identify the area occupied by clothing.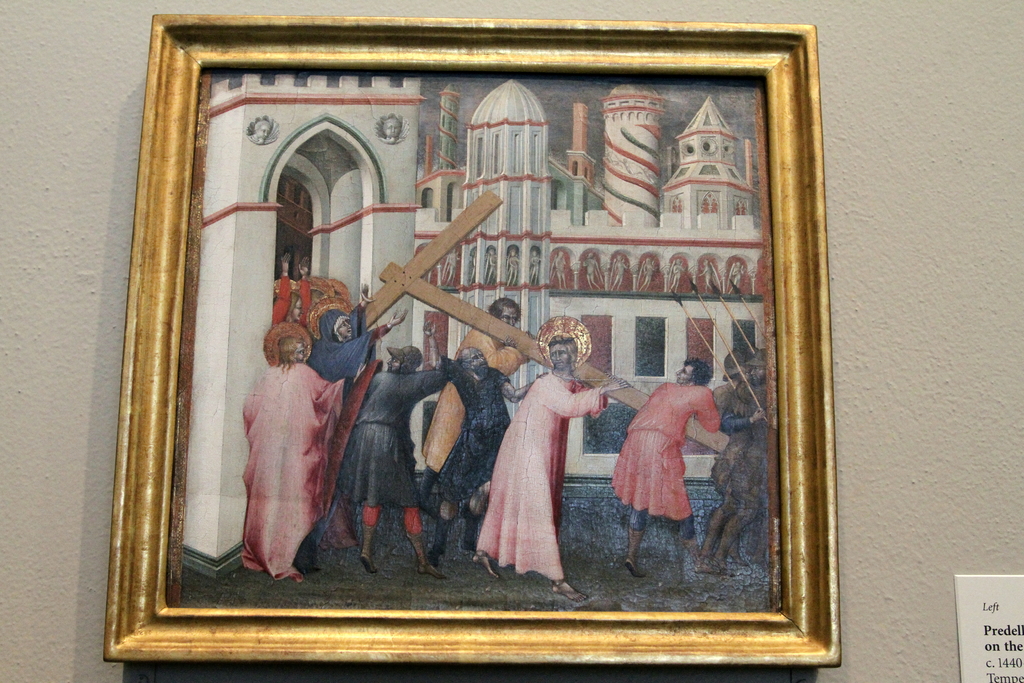
Area: bbox=(332, 365, 448, 537).
